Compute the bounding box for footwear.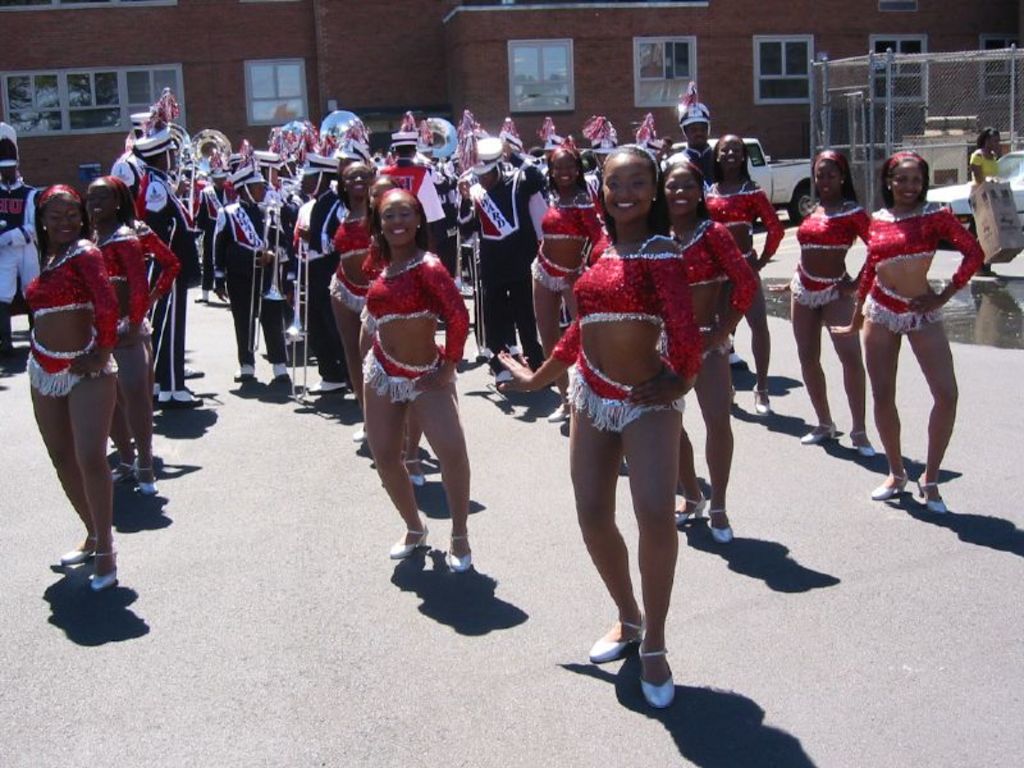
229, 371, 262, 383.
